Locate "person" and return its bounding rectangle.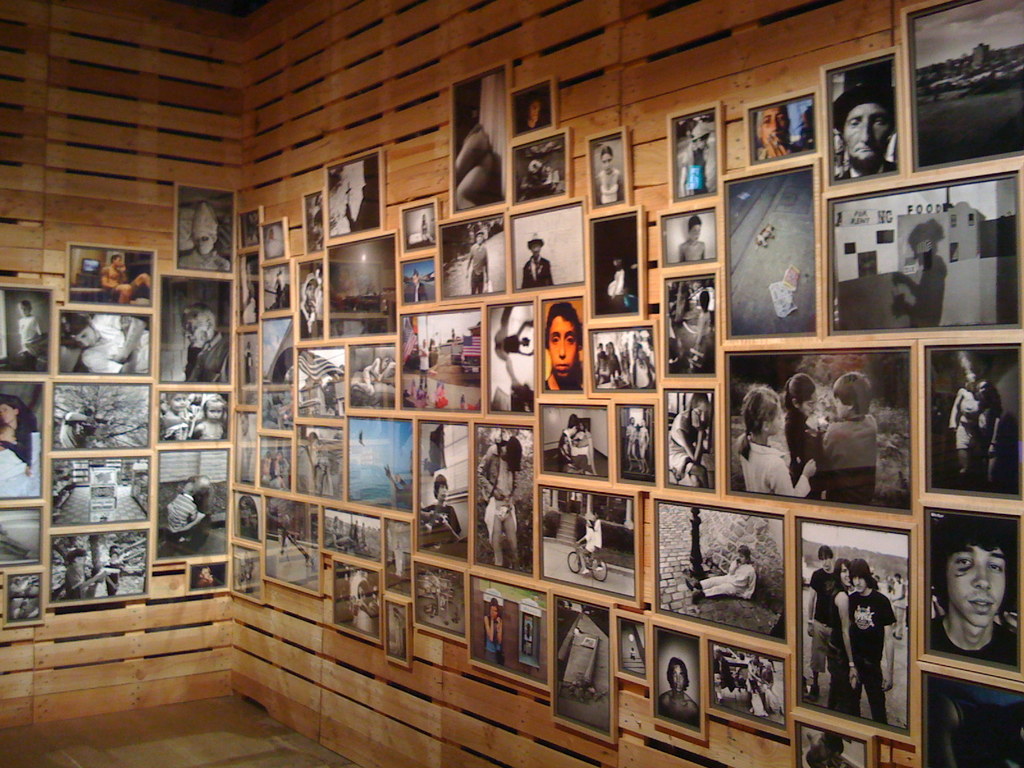
x1=540 y1=298 x2=596 y2=408.
